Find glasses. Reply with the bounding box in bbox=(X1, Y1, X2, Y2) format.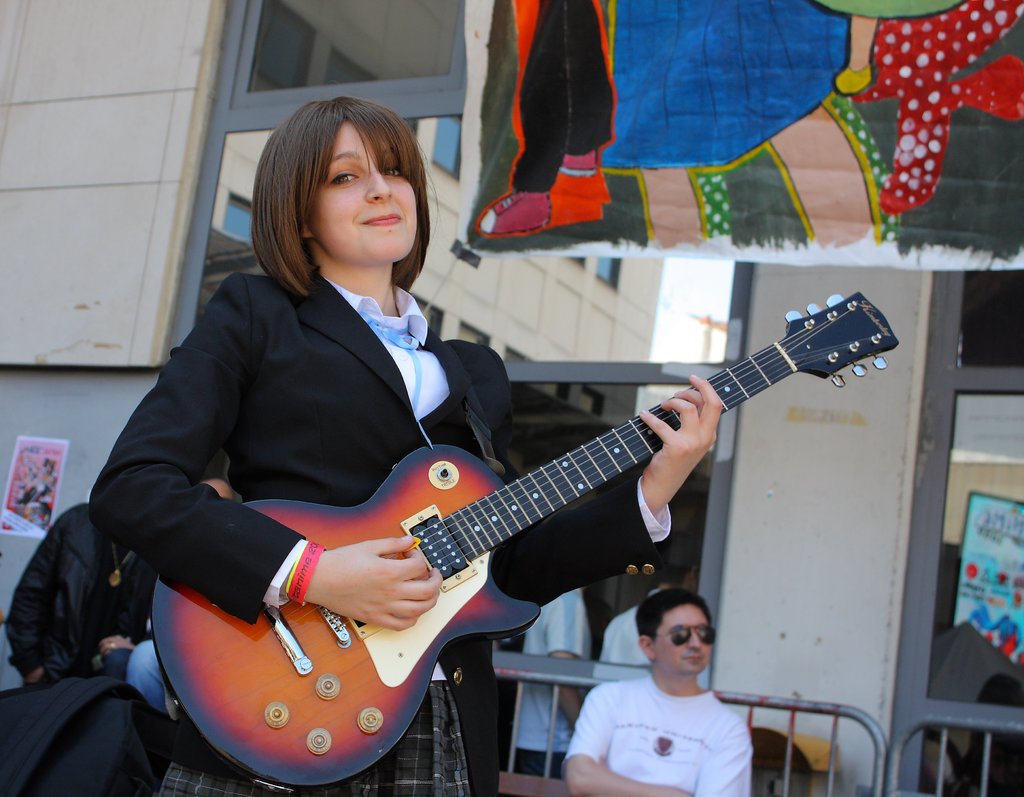
bbox=(655, 625, 718, 645).
